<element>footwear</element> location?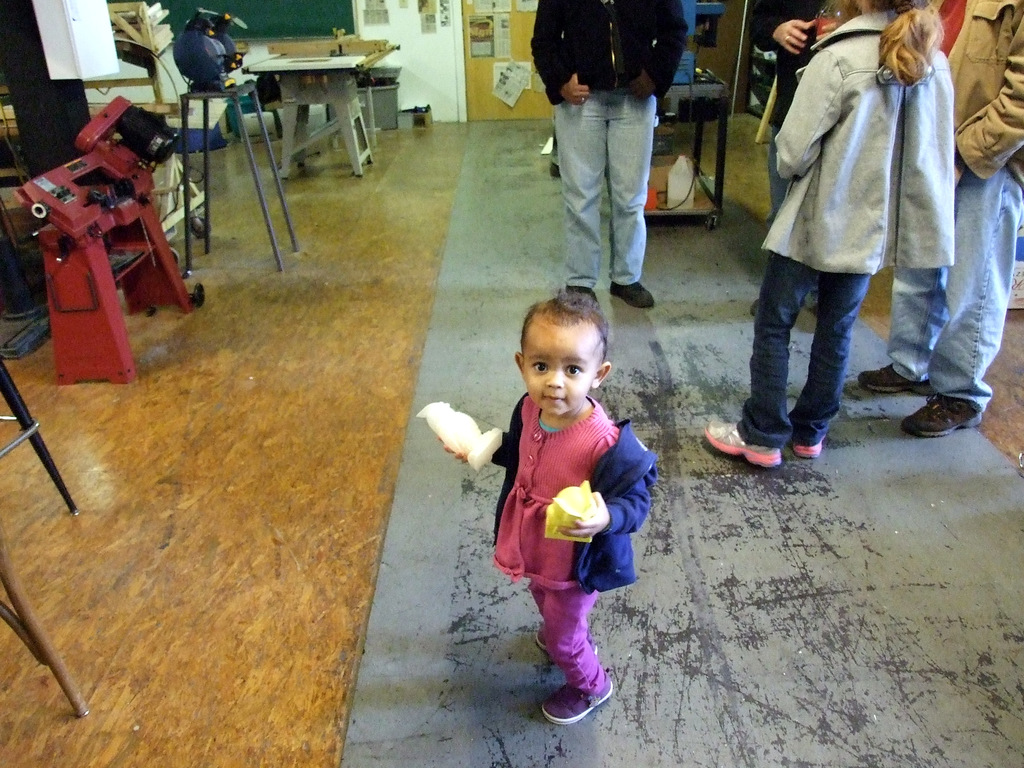
box=[903, 396, 981, 440]
